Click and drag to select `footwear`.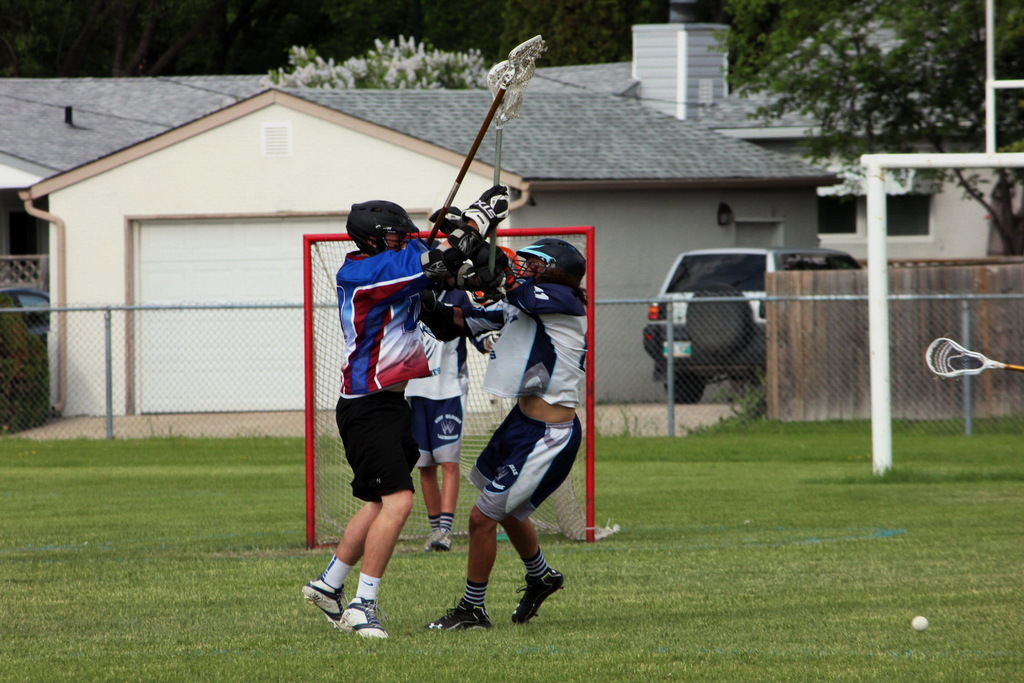
Selection: [300,572,353,634].
